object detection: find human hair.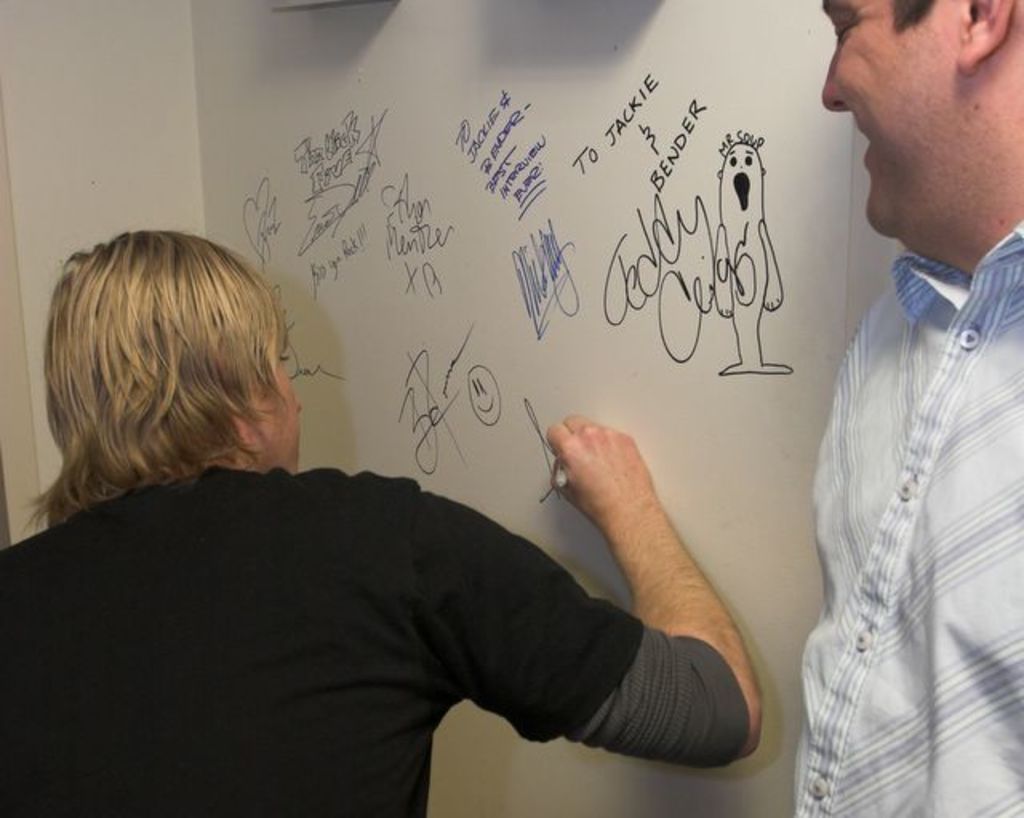
38, 219, 306, 511.
